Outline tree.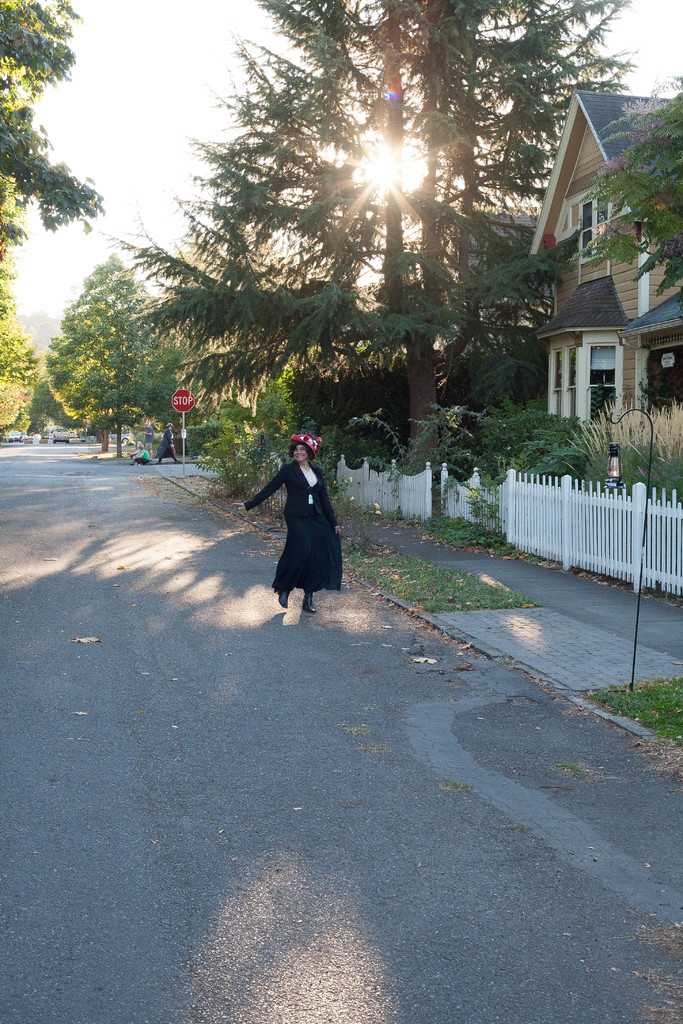
Outline: Rect(113, 1, 642, 482).
